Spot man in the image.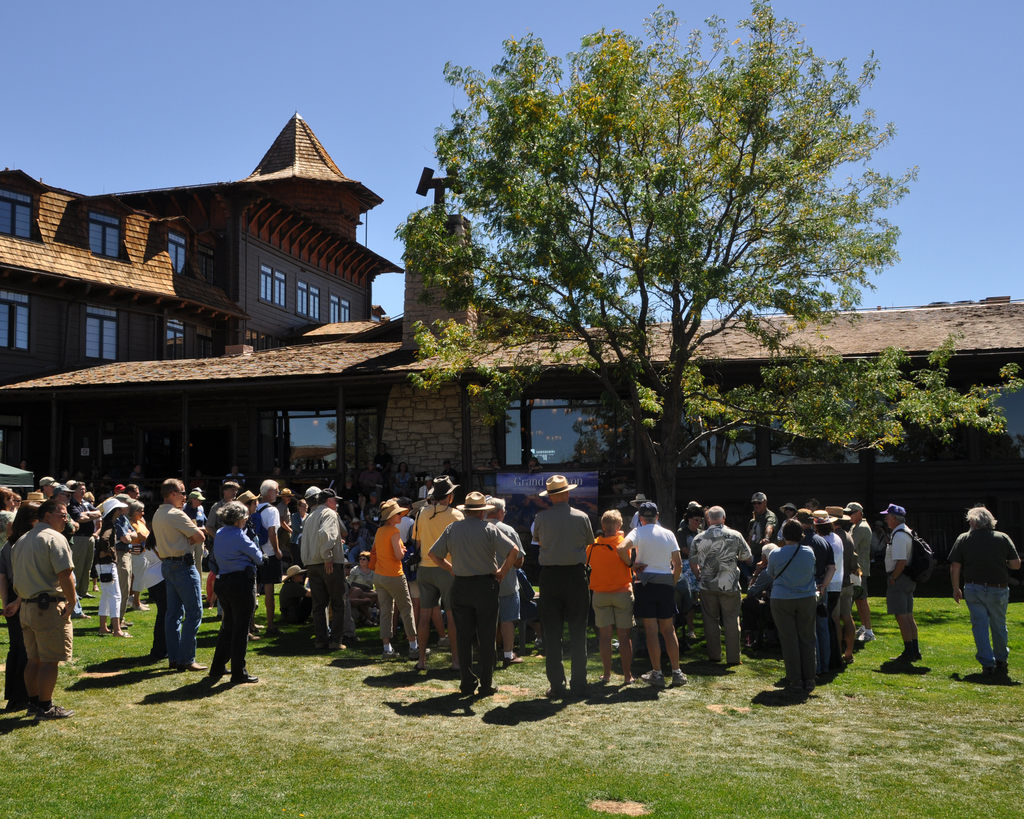
man found at 299,489,349,653.
